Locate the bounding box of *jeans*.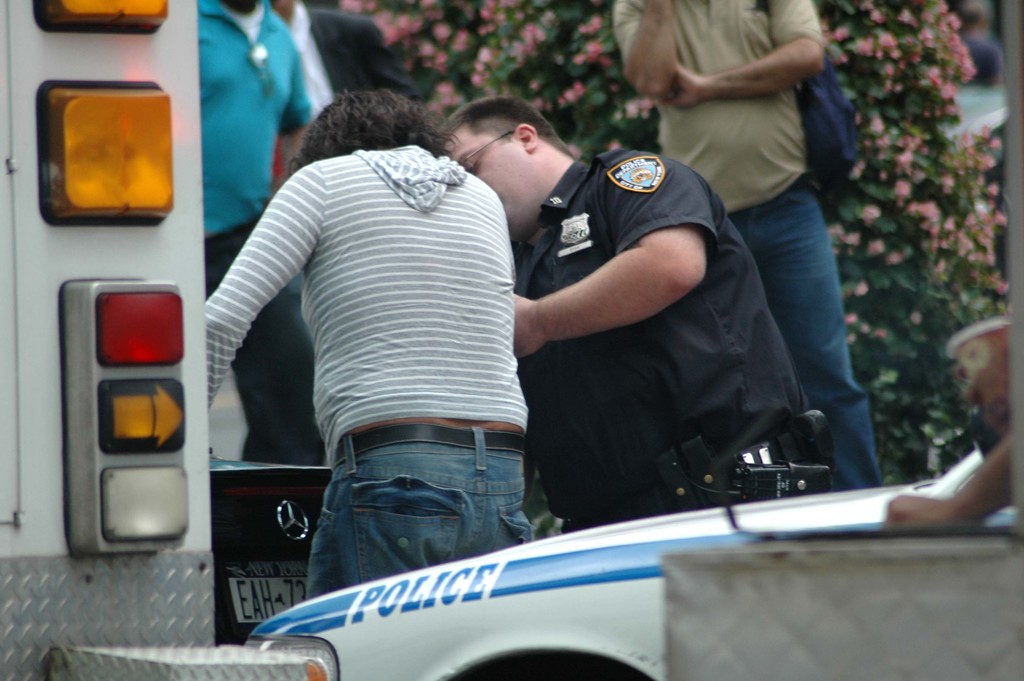
Bounding box: rect(733, 182, 883, 489).
